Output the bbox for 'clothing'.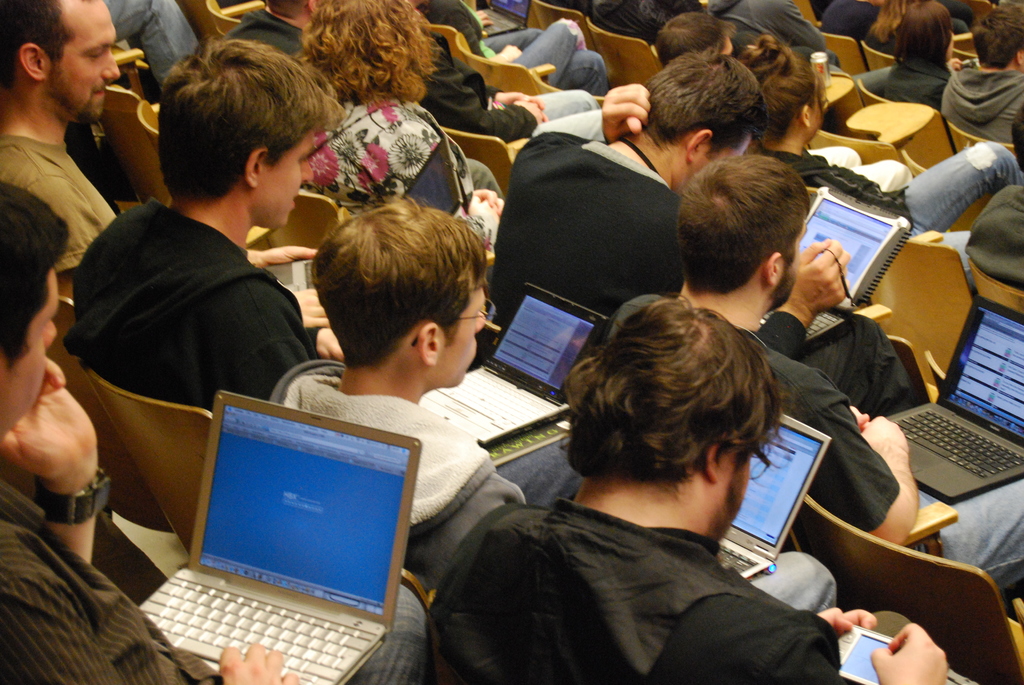
region(260, 344, 525, 593).
